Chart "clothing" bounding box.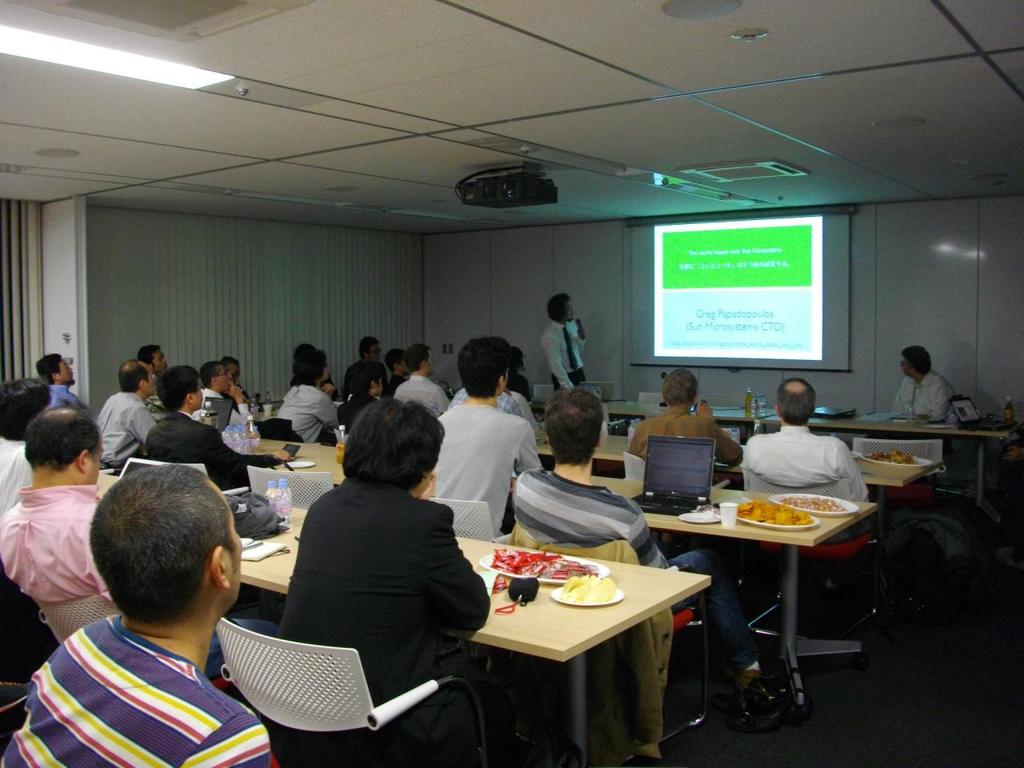
Charted: {"left": 0, "top": 482, "right": 111, "bottom": 605}.
